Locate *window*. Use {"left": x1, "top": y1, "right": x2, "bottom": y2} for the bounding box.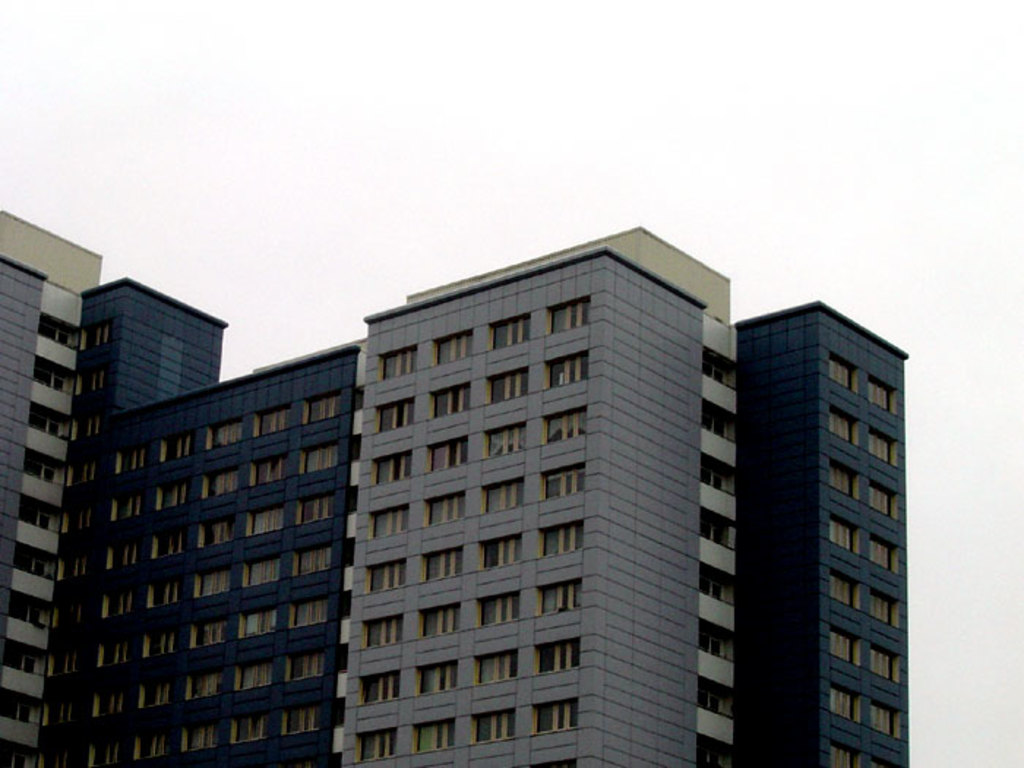
{"left": 541, "top": 521, "right": 575, "bottom": 560}.
